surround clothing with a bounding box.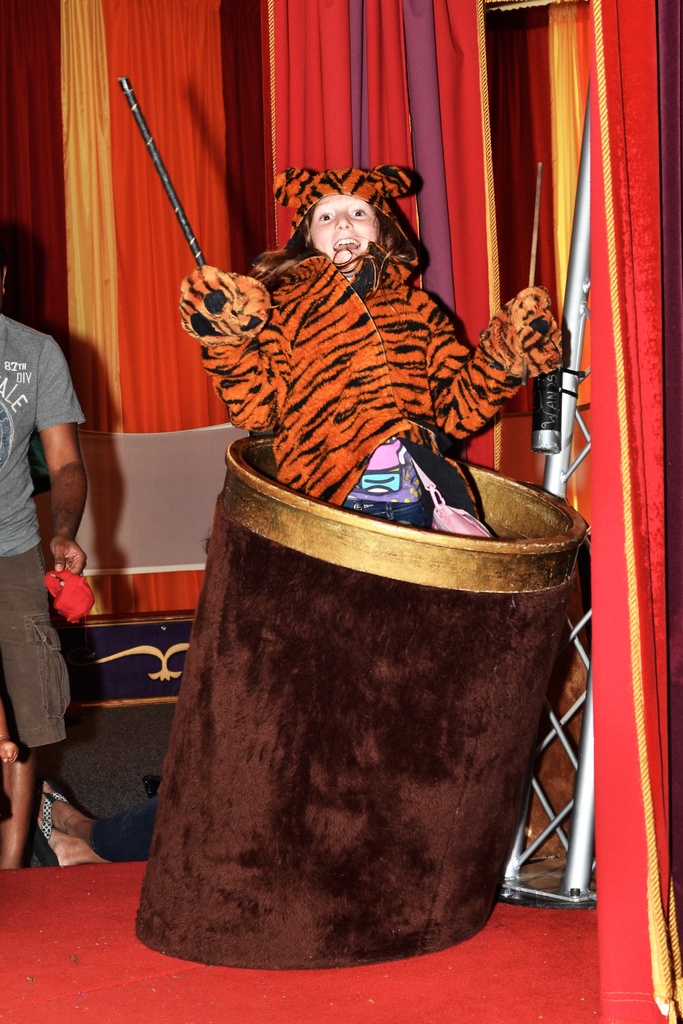
{"left": 208, "top": 188, "right": 548, "bottom": 518}.
